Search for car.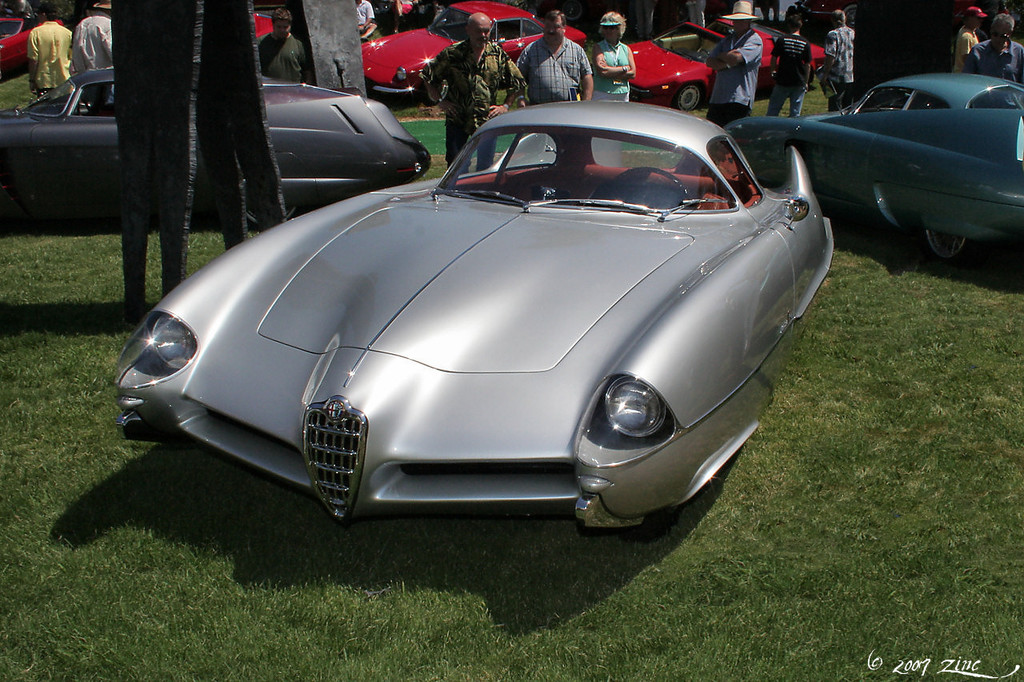
Found at (361,0,582,101).
